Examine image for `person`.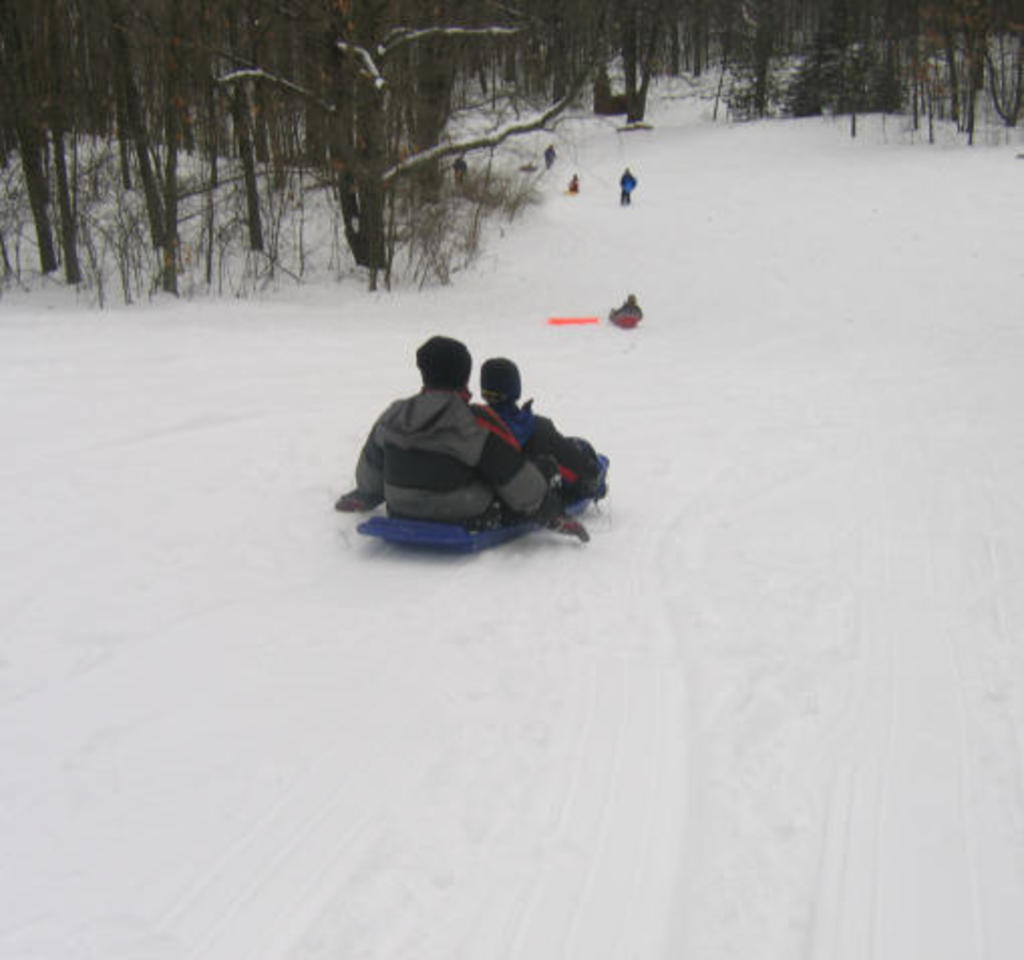
Examination result: <bbox>565, 177, 577, 191</bbox>.
